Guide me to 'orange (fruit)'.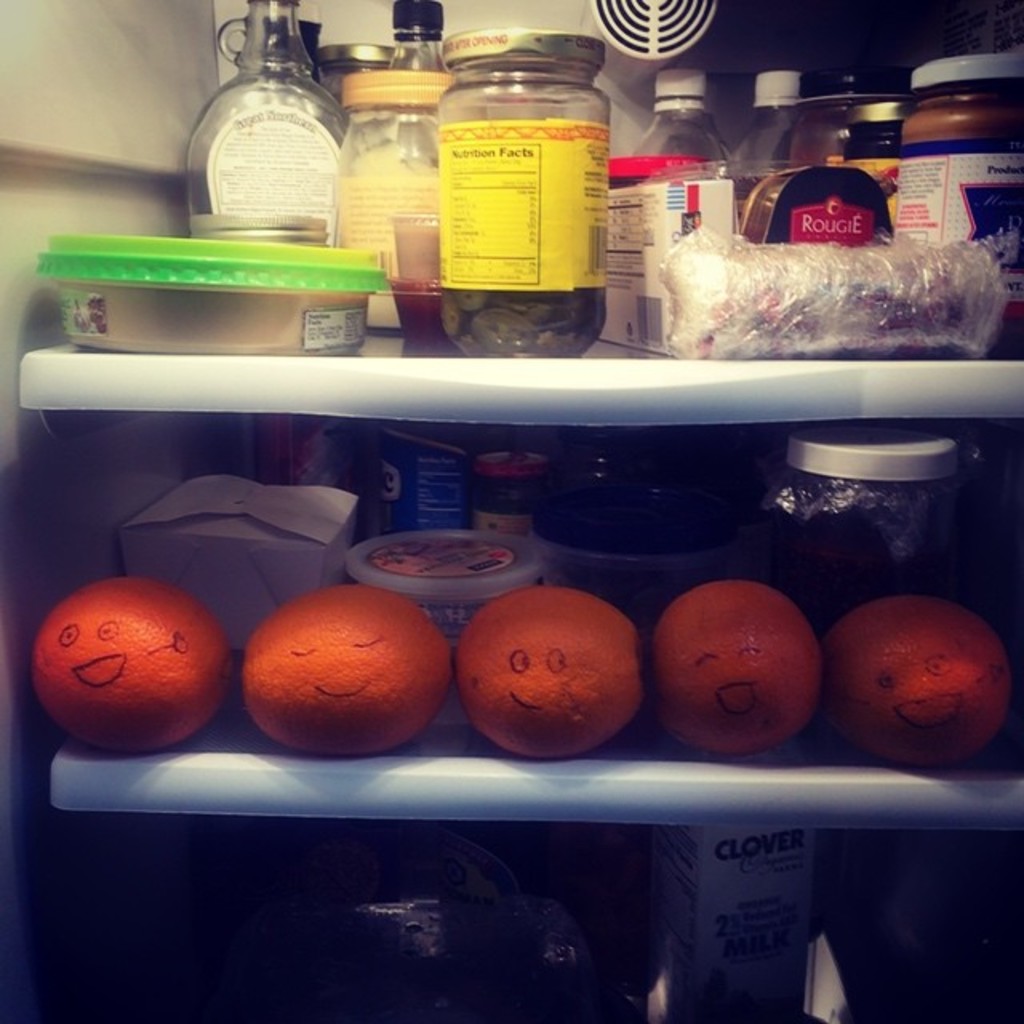
Guidance: bbox(245, 584, 443, 750).
